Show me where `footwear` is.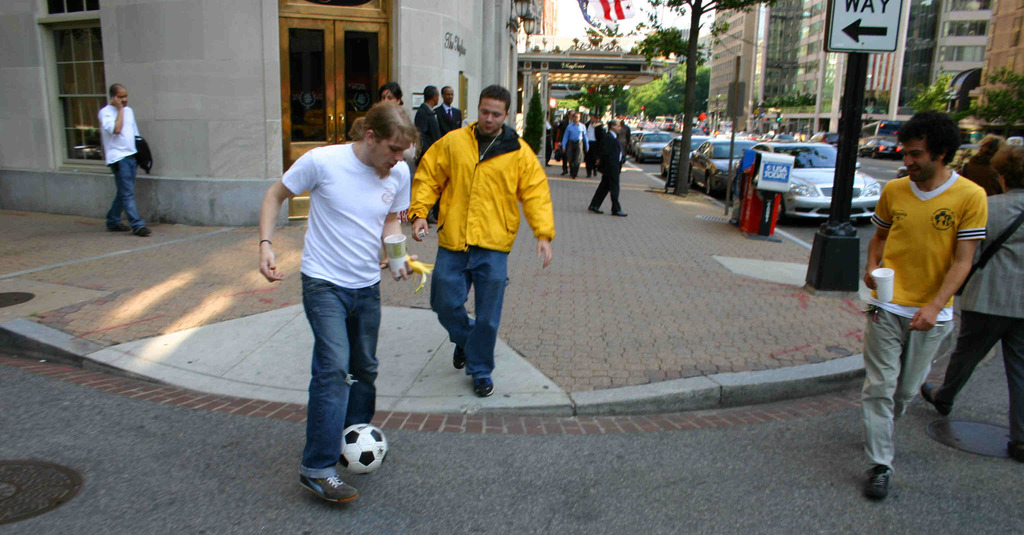
`footwear` is at crop(858, 453, 914, 504).
